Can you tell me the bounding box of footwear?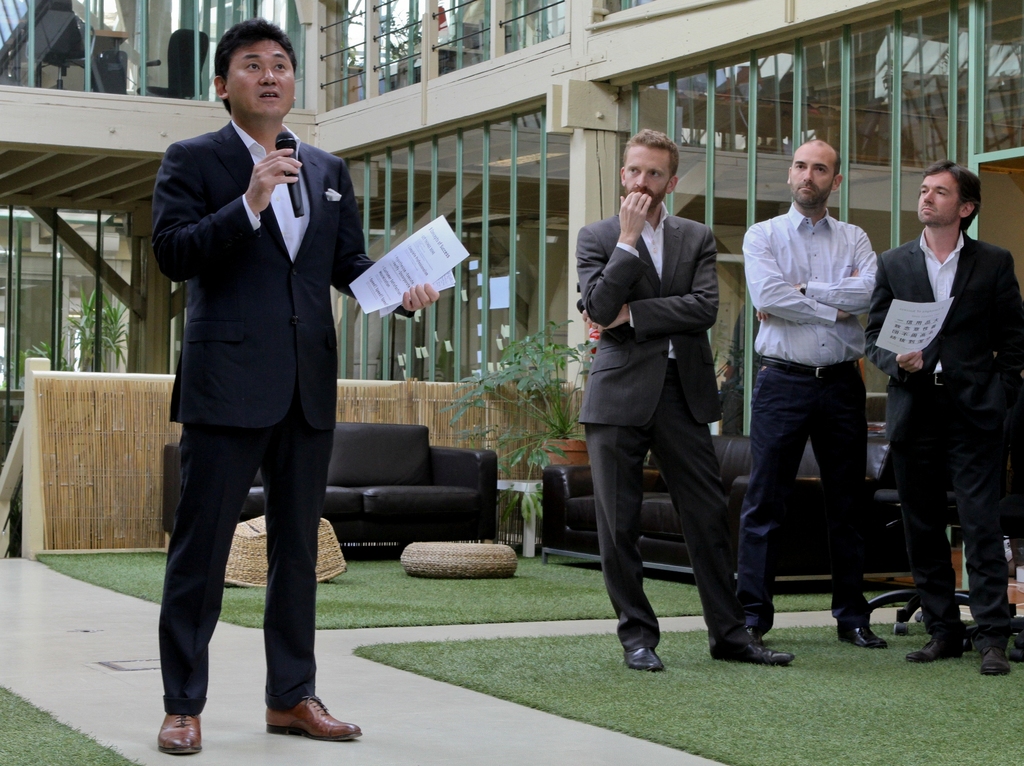
select_region(708, 633, 797, 665).
